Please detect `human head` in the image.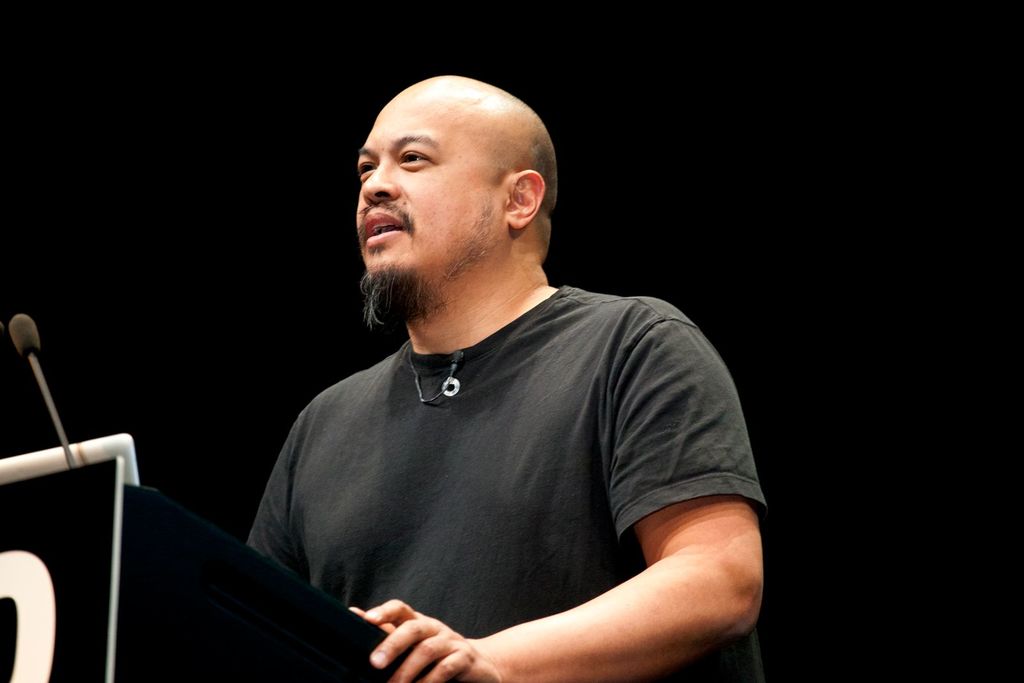
<box>353,75,561,332</box>.
